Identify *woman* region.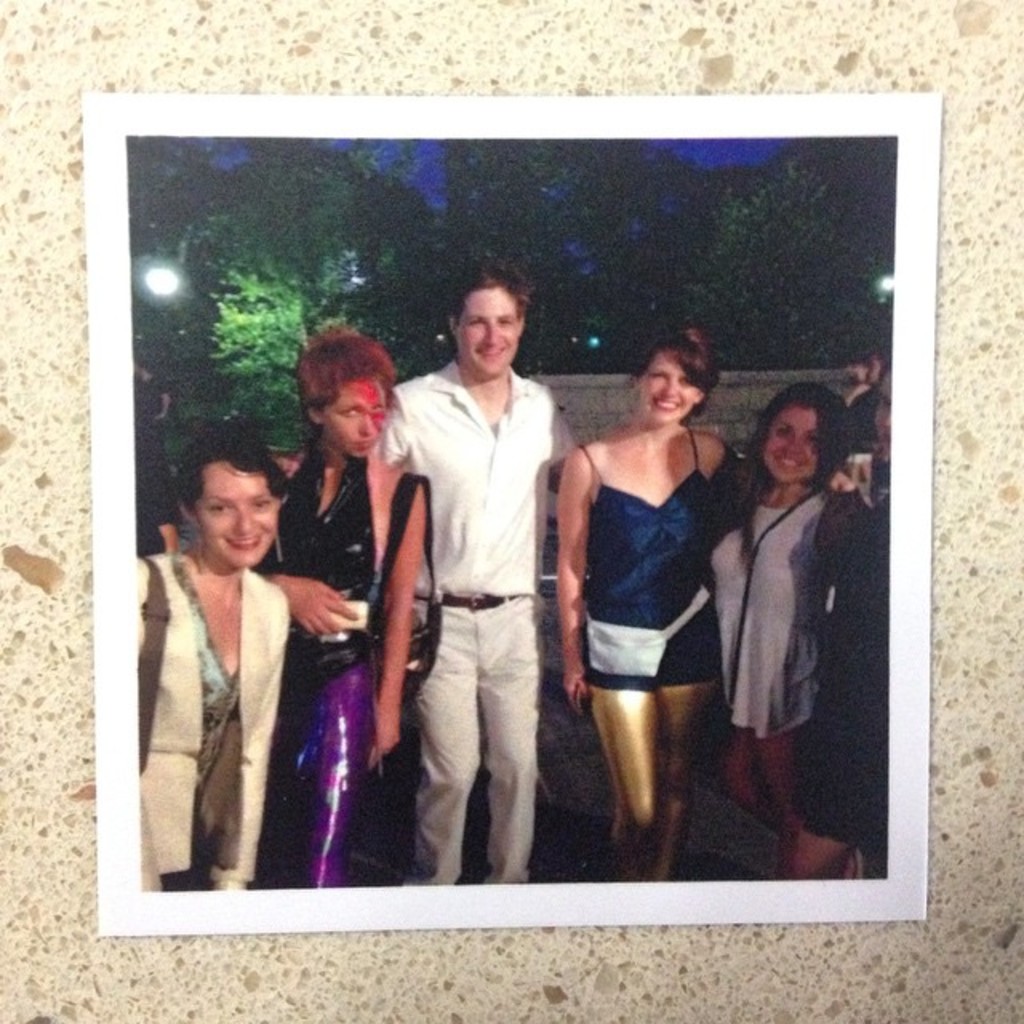
Region: bbox=(776, 365, 893, 877).
